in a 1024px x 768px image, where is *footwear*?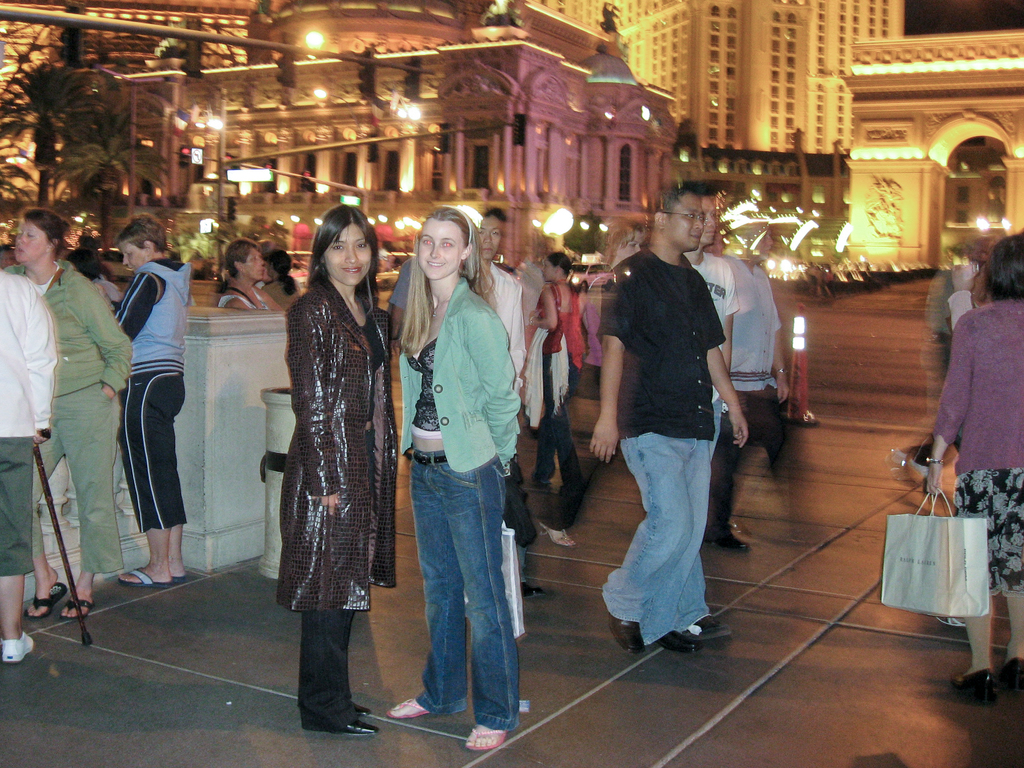
[x1=913, y1=464, x2=929, y2=478].
